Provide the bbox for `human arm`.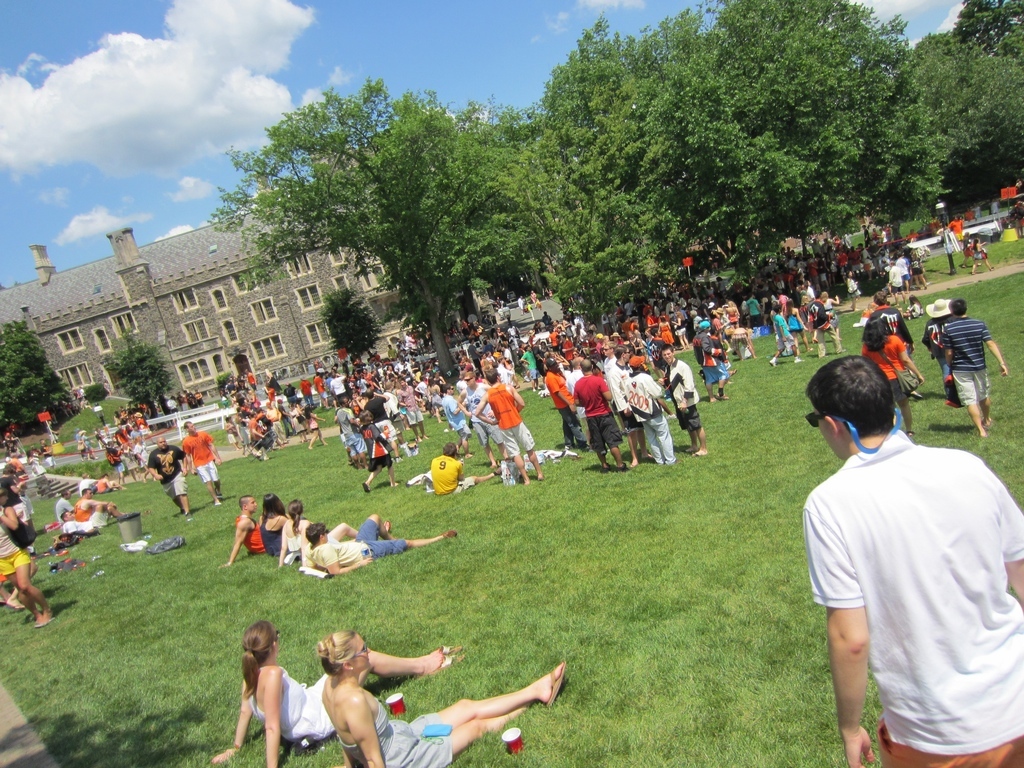
213 678 253 763.
